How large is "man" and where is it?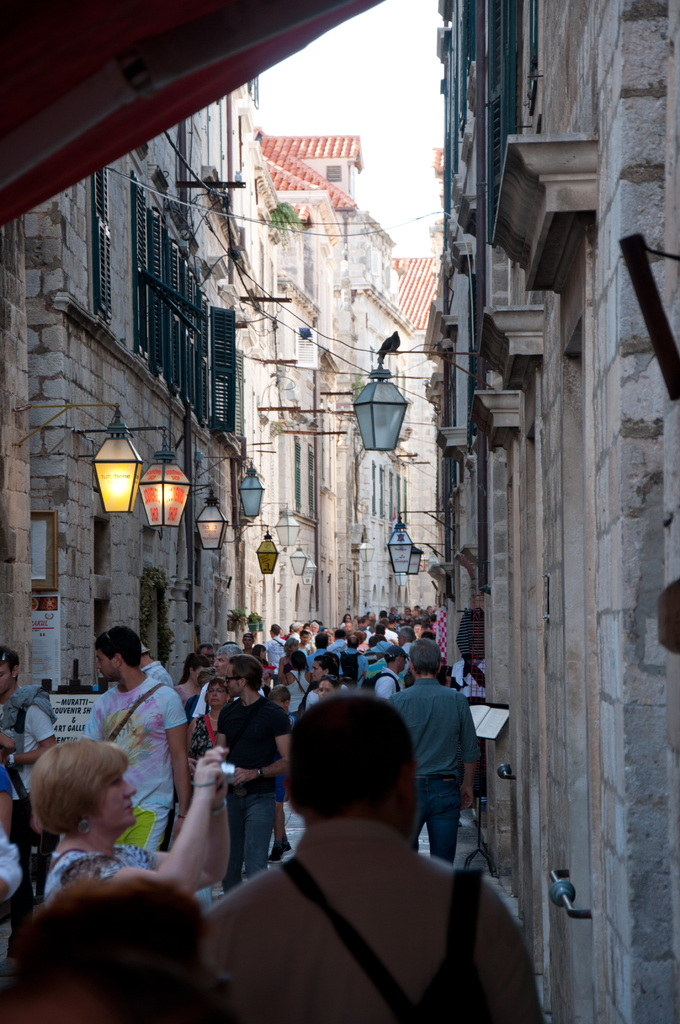
Bounding box: pyautogui.locateOnScreen(309, 631, 332, 666).
